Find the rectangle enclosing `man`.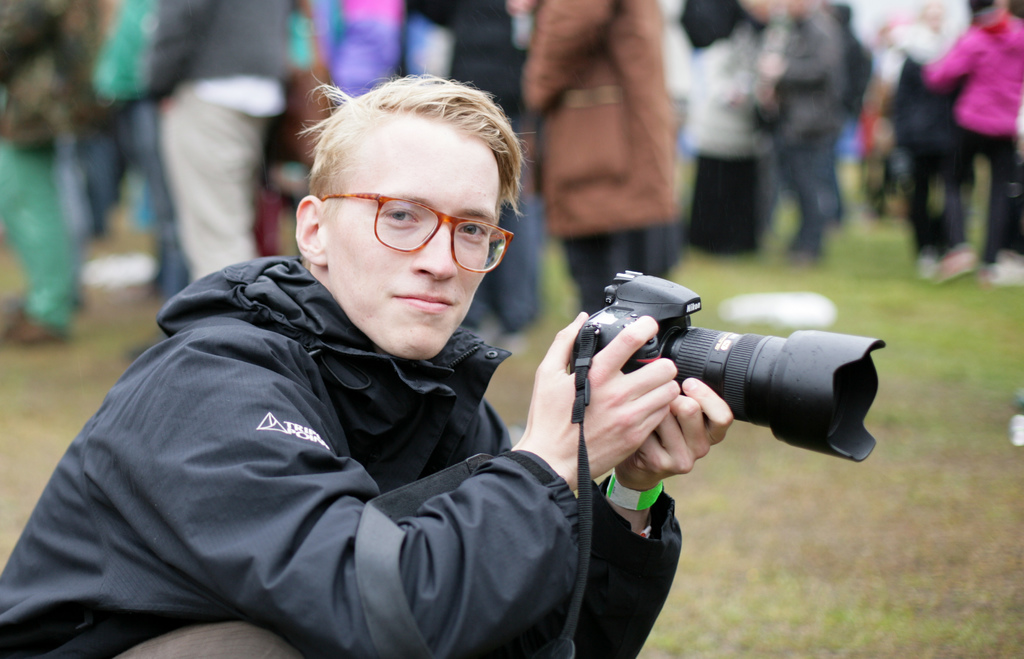
detection(150, 0, 292, 285).
